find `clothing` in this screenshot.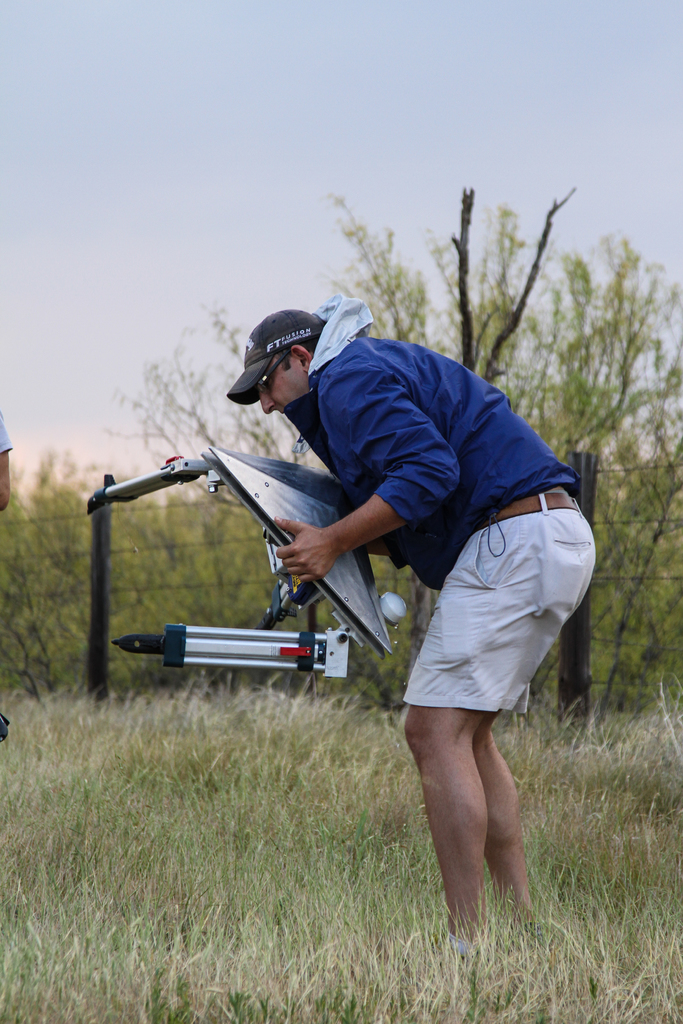
The bounding box for `clothing` is rect(266, 310, 583, 780).
